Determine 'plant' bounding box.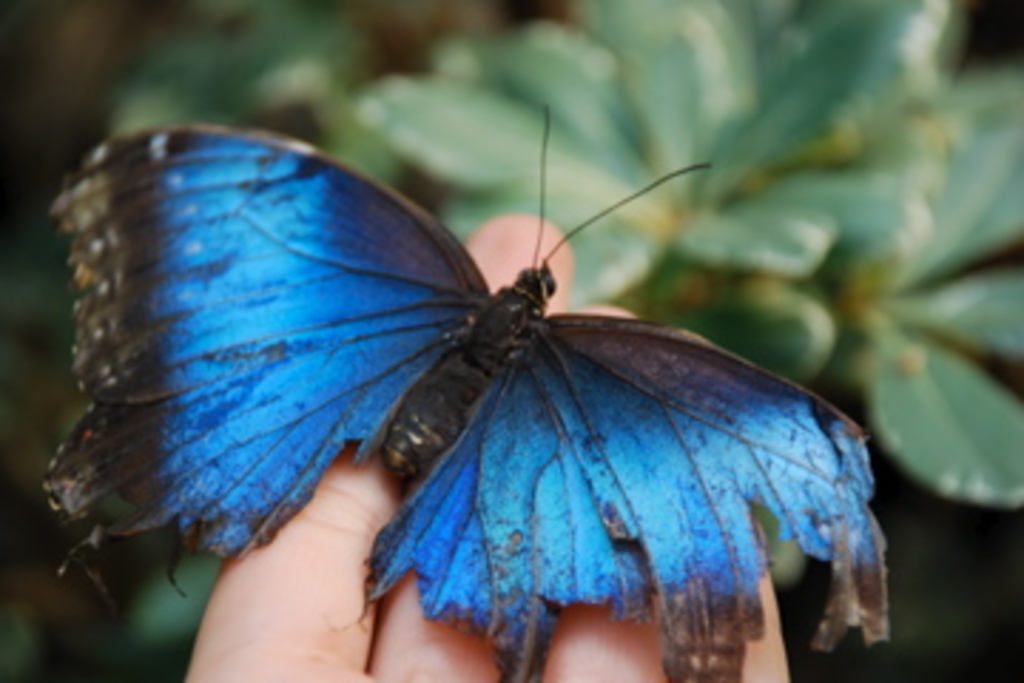
Determined: 0/0/1021/680.
